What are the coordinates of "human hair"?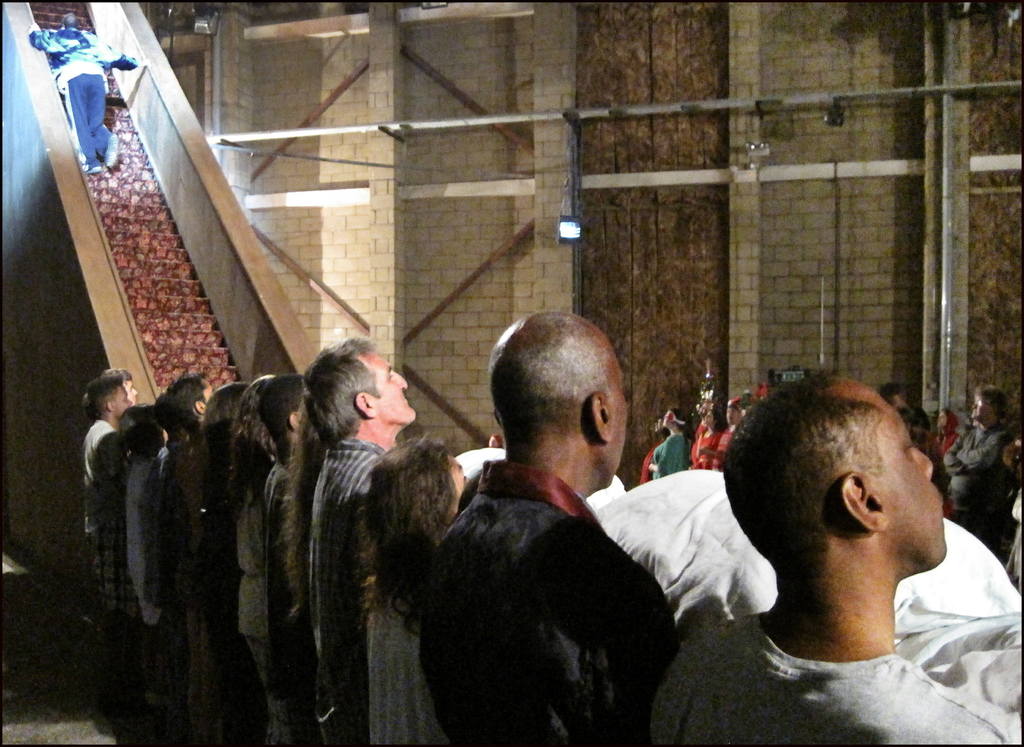
crop(248, 376, 312, 465).
